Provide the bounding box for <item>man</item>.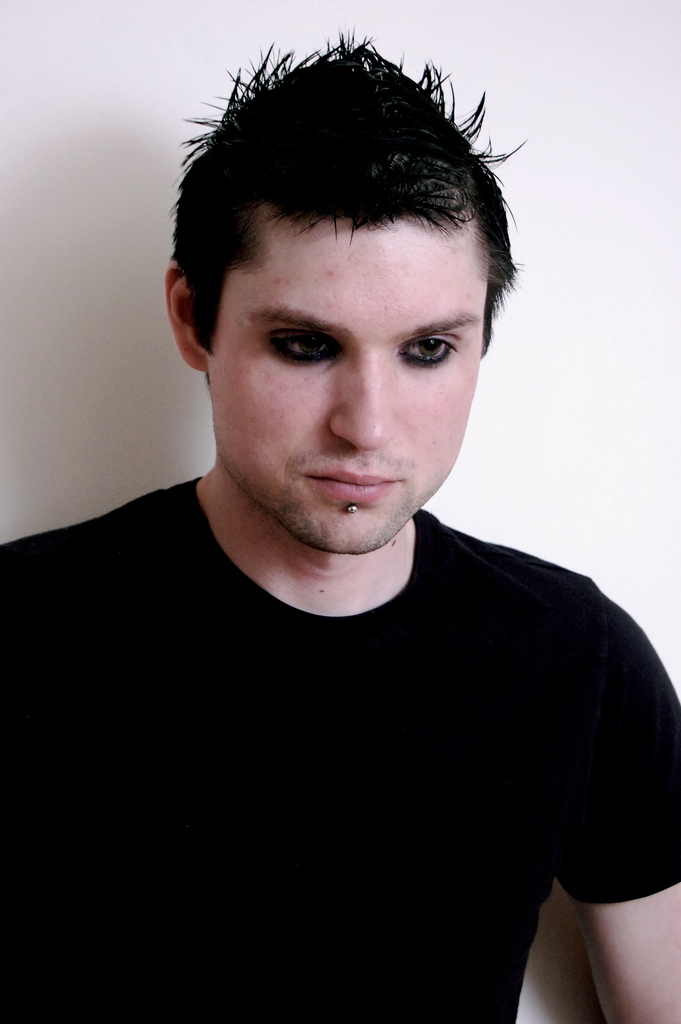
x1=0, y1=22, x2=680, y2=1023.
